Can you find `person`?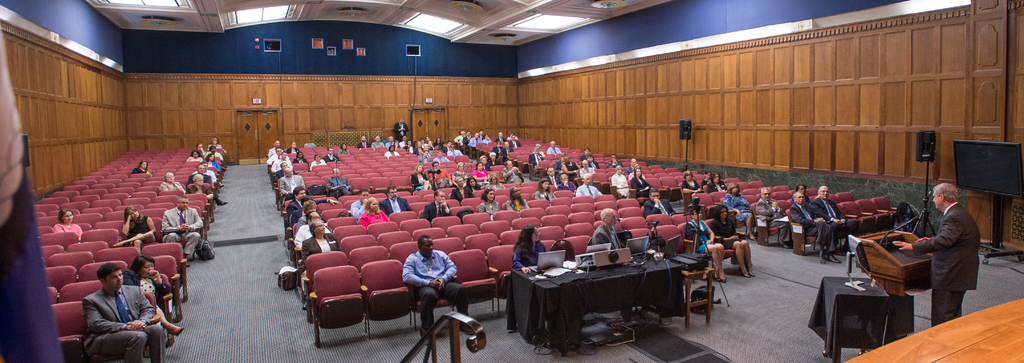
Yes, bounding box: (709, 202, 755, 280).
